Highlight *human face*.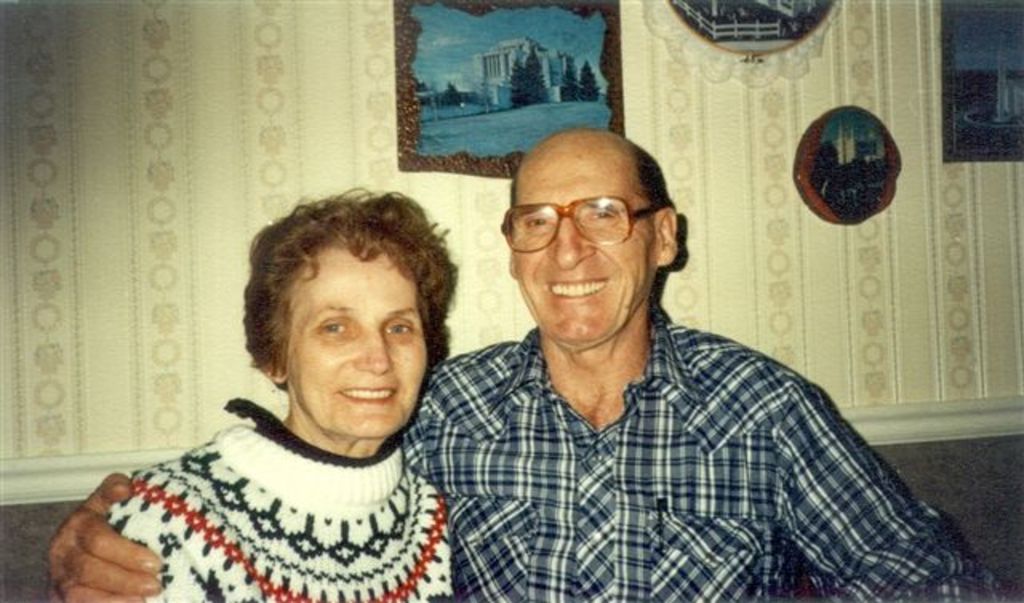
Highlighted region: <box>288,253,427,438</box>.
